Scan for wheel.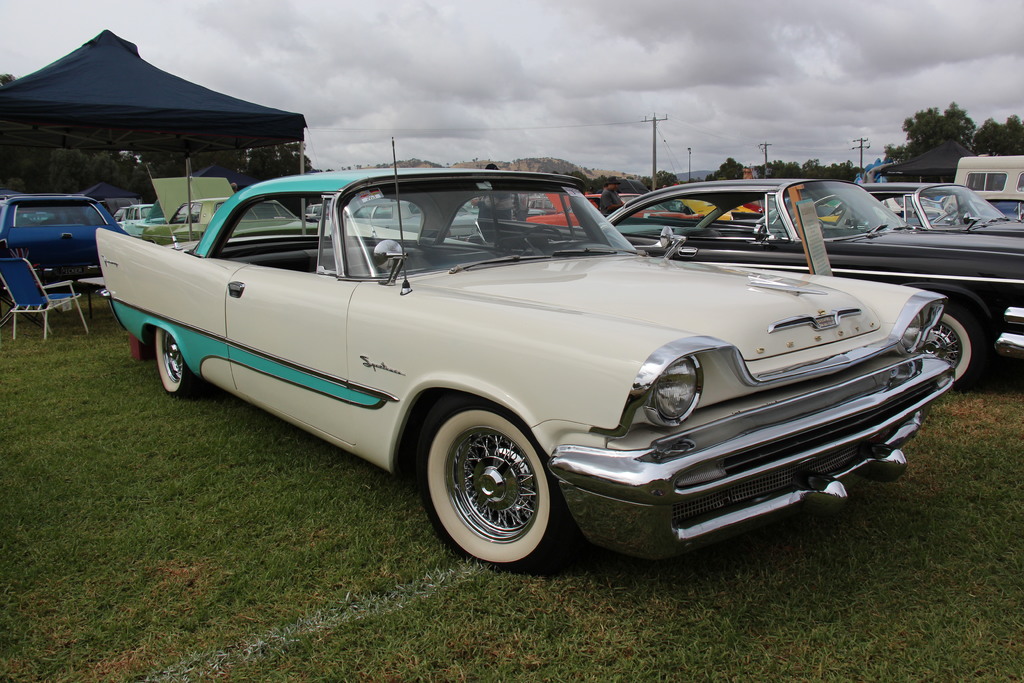
Scan result: locate(922, 299, 993, 389).
